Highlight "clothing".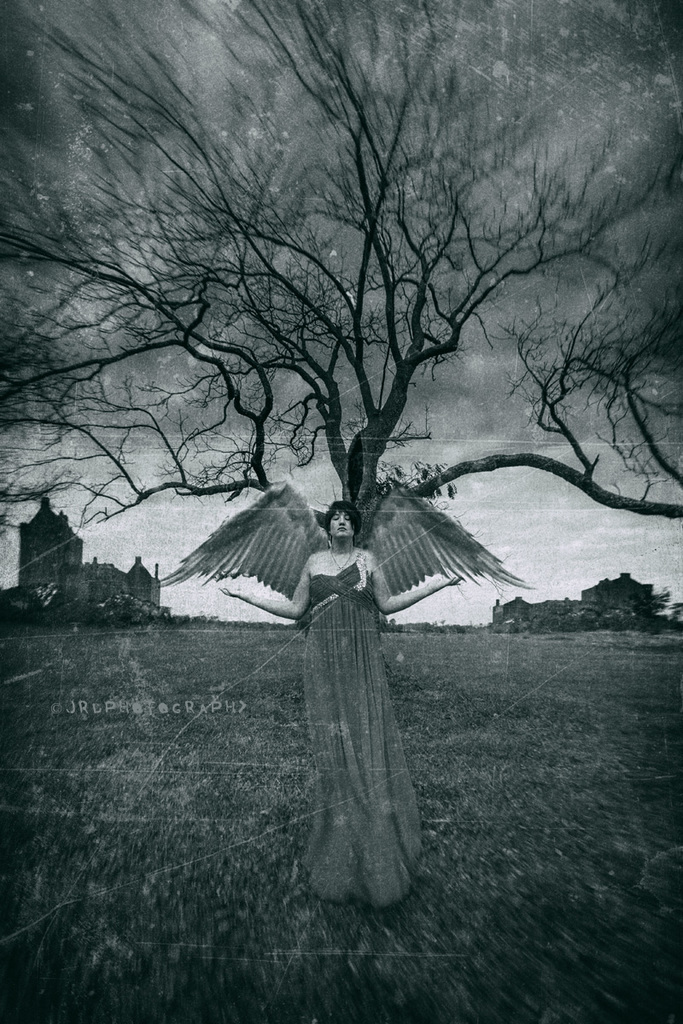
Highlighted region: x1=272, y1=521, x2=430, y2=889.
